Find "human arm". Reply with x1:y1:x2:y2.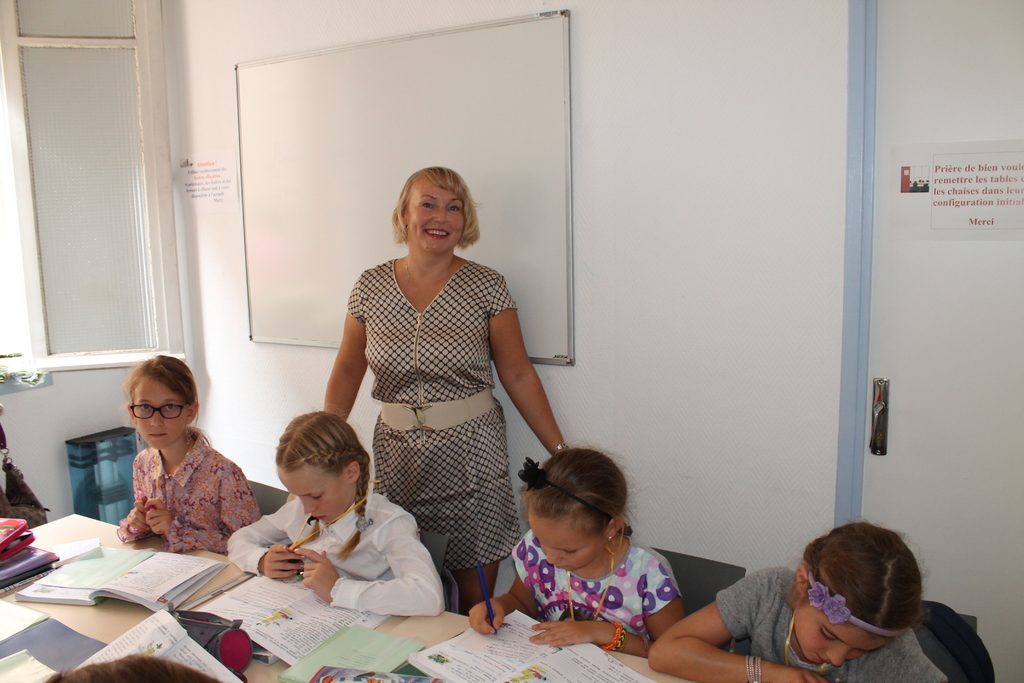
292:512:447:620.
